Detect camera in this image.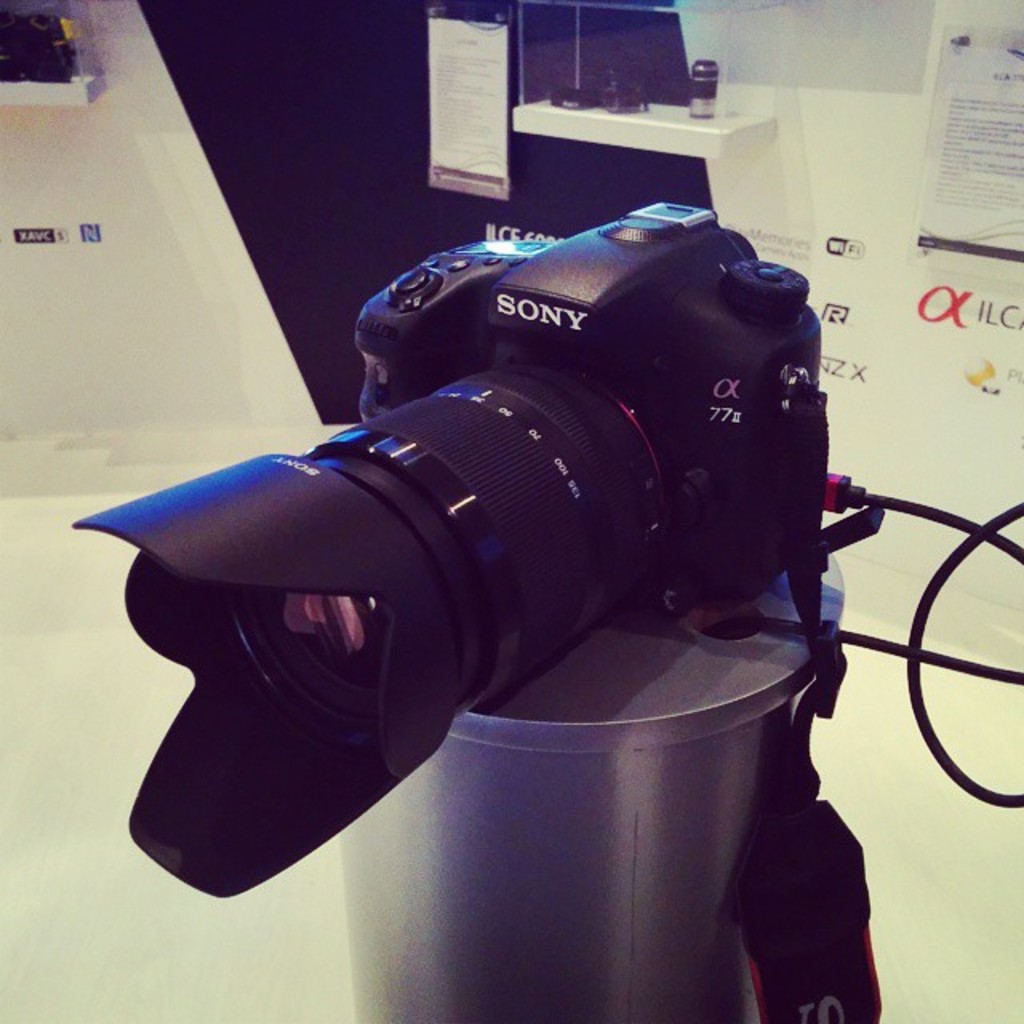
Detection: x1=69, y1=187, x2=850, y2=907.
